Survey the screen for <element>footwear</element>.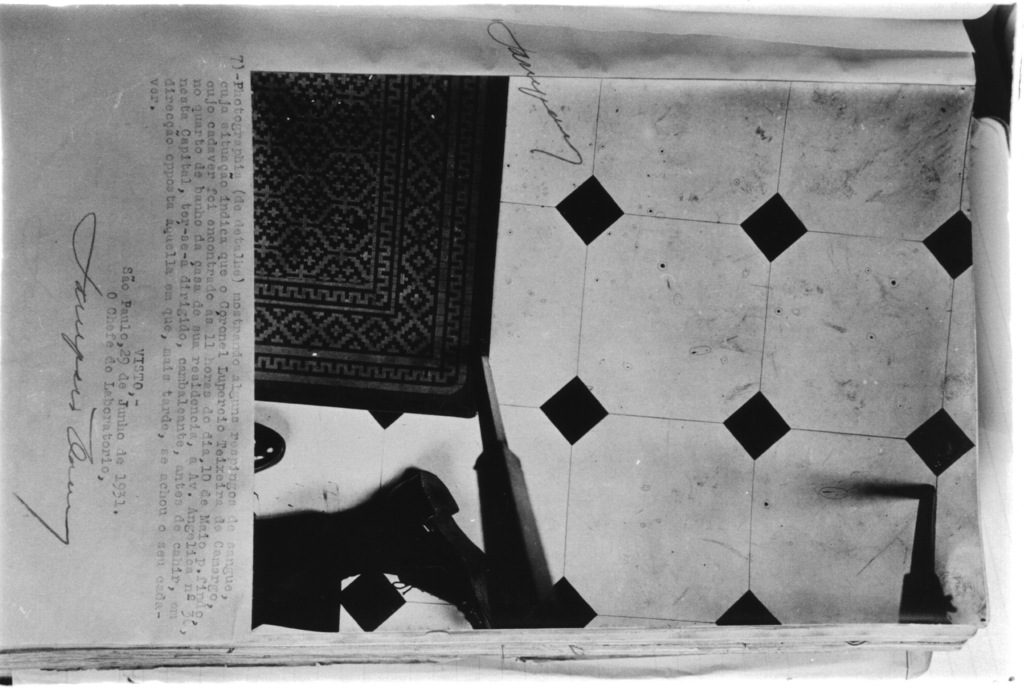
Survey found: x1=340 y1=465 x2=490 y2=629.
